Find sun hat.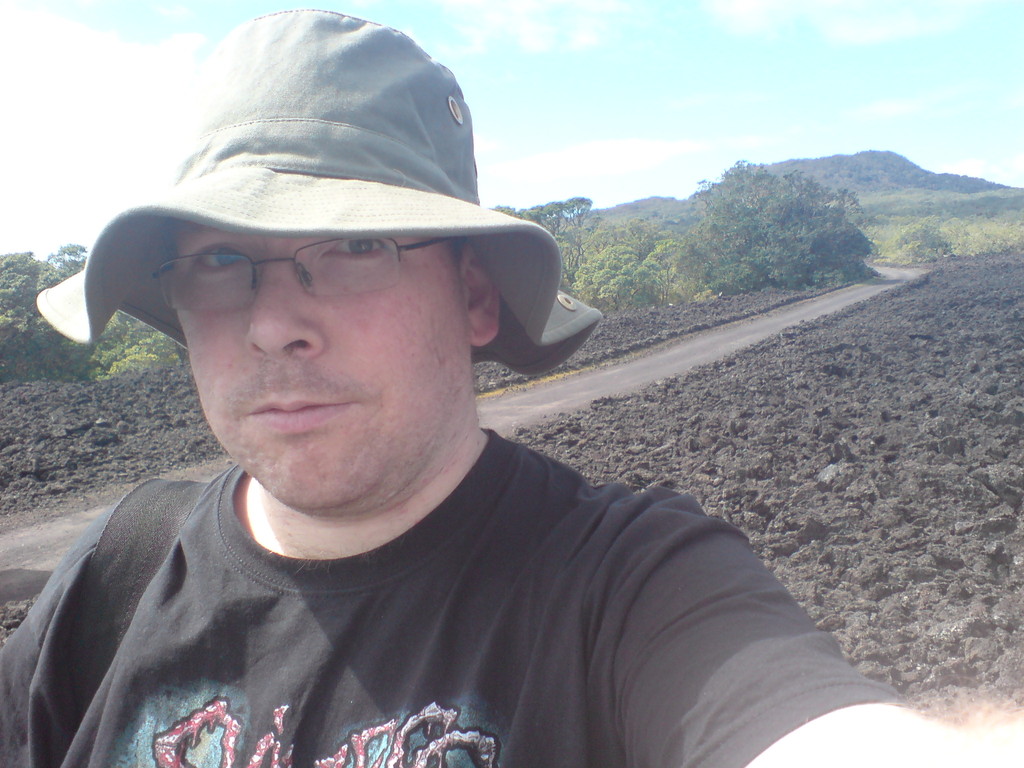
box(28, 6, 600, 396).
